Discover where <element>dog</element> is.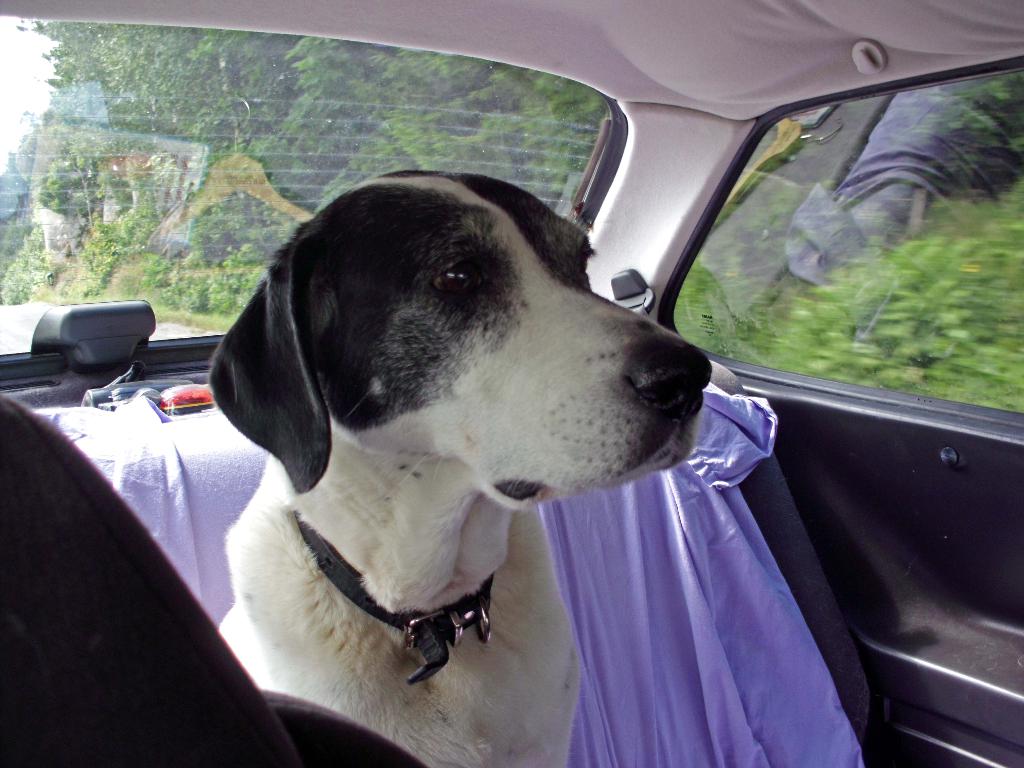
Discovered at 216:164:710:767.
